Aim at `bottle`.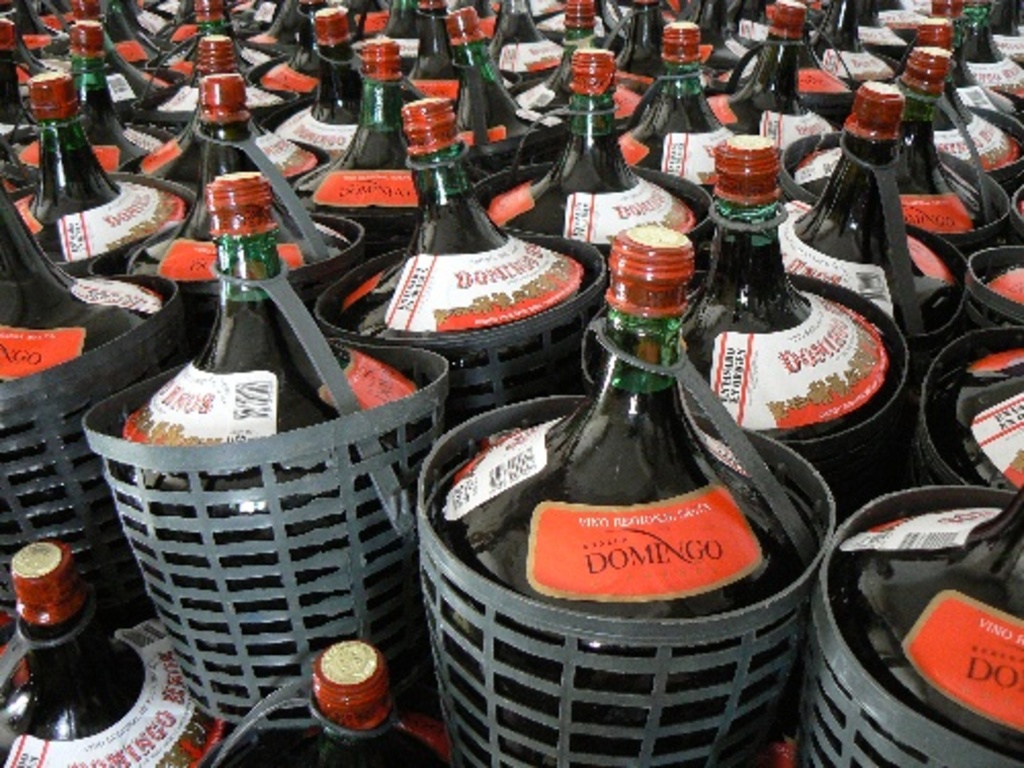
Aimed at detection(373, 0, 430, 59).
